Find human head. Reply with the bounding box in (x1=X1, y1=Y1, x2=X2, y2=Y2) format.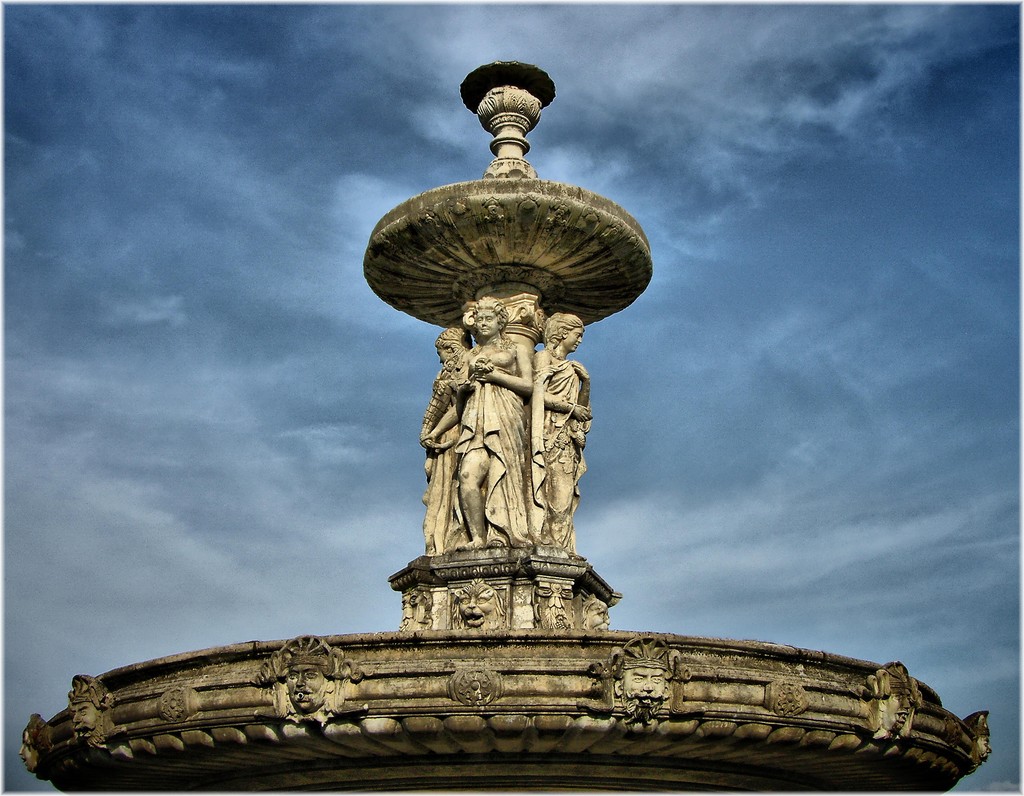
(x1=473, y1=294, x2=506, y2=340).
